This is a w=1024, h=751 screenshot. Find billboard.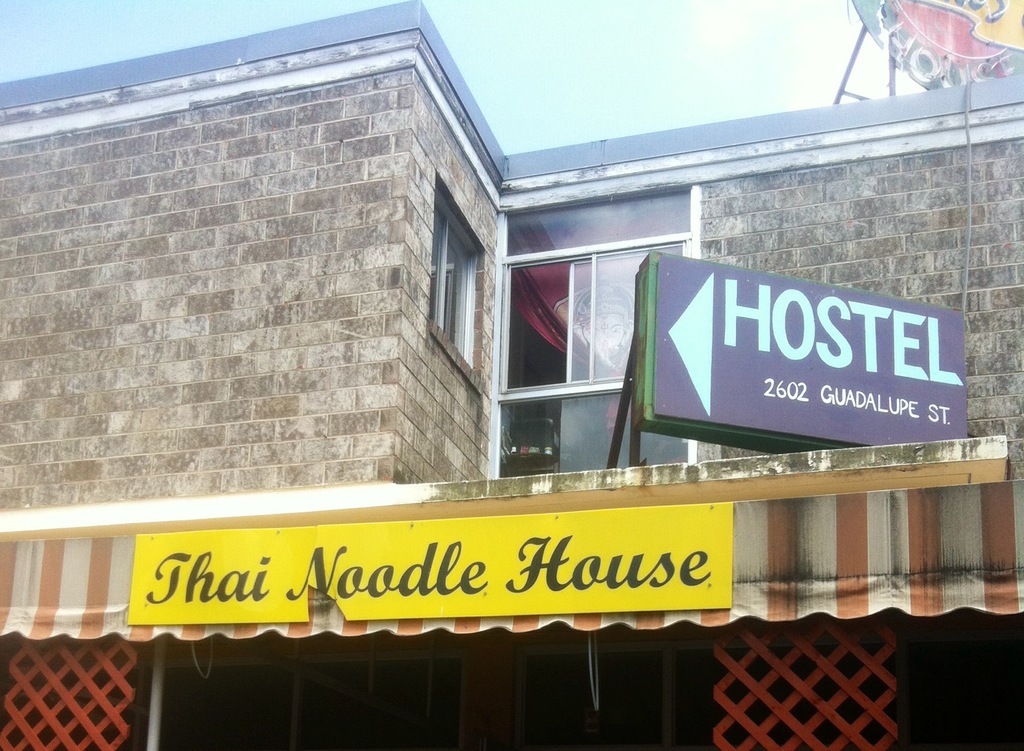
Bounding box: Rect(652, 248, 966, 448).
